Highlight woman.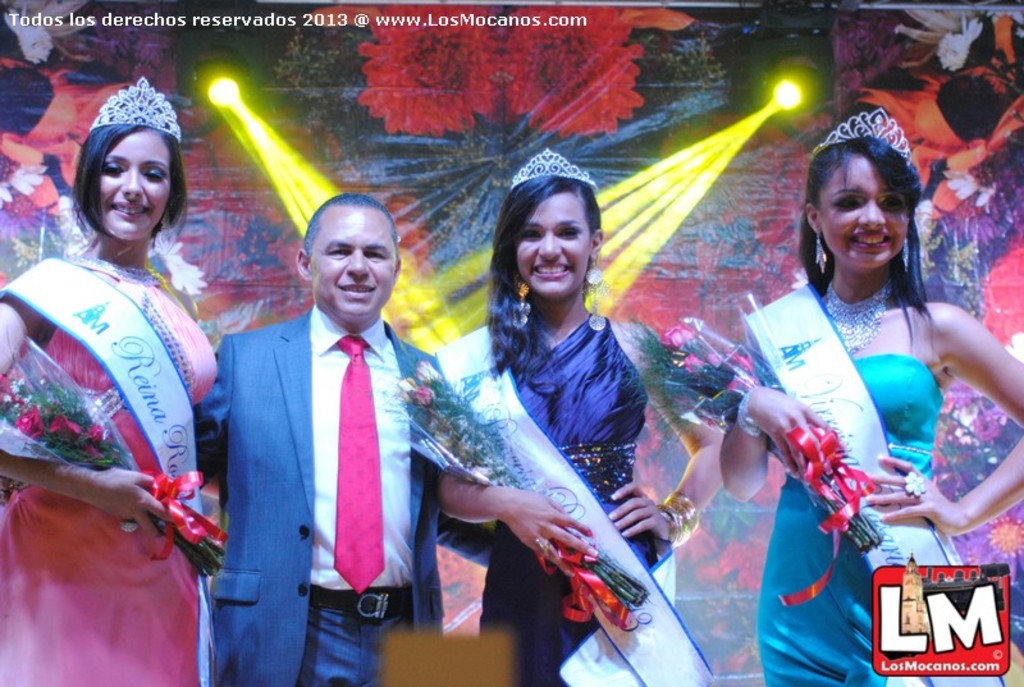
Highlighted region: bbox=[428, 148, 728, 686].
